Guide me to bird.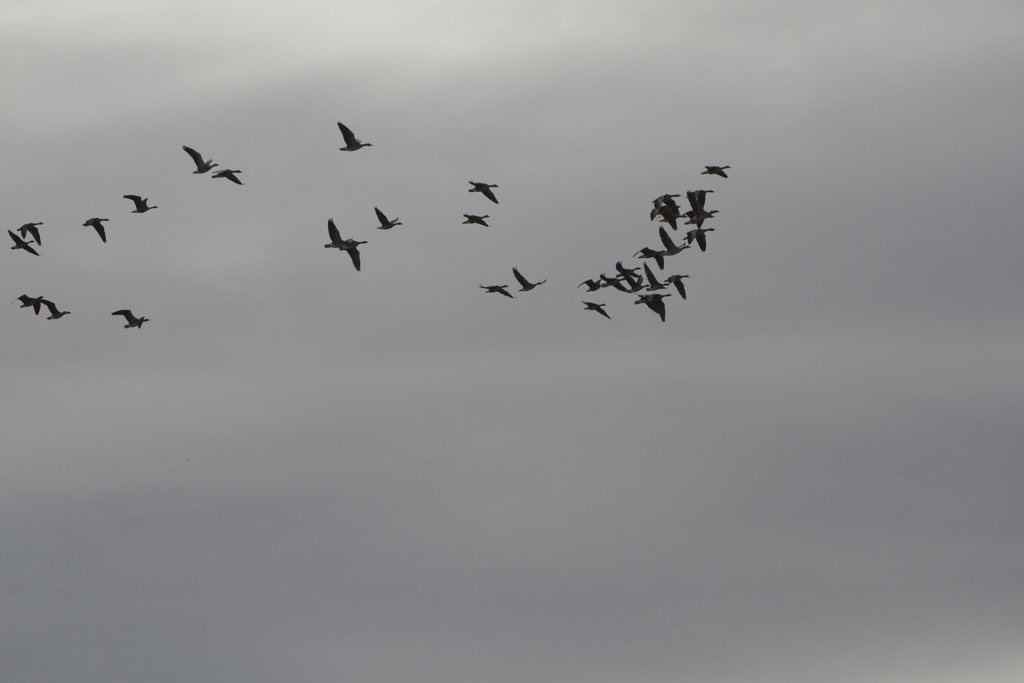
Guidance: (465, 181, 505, 209).
